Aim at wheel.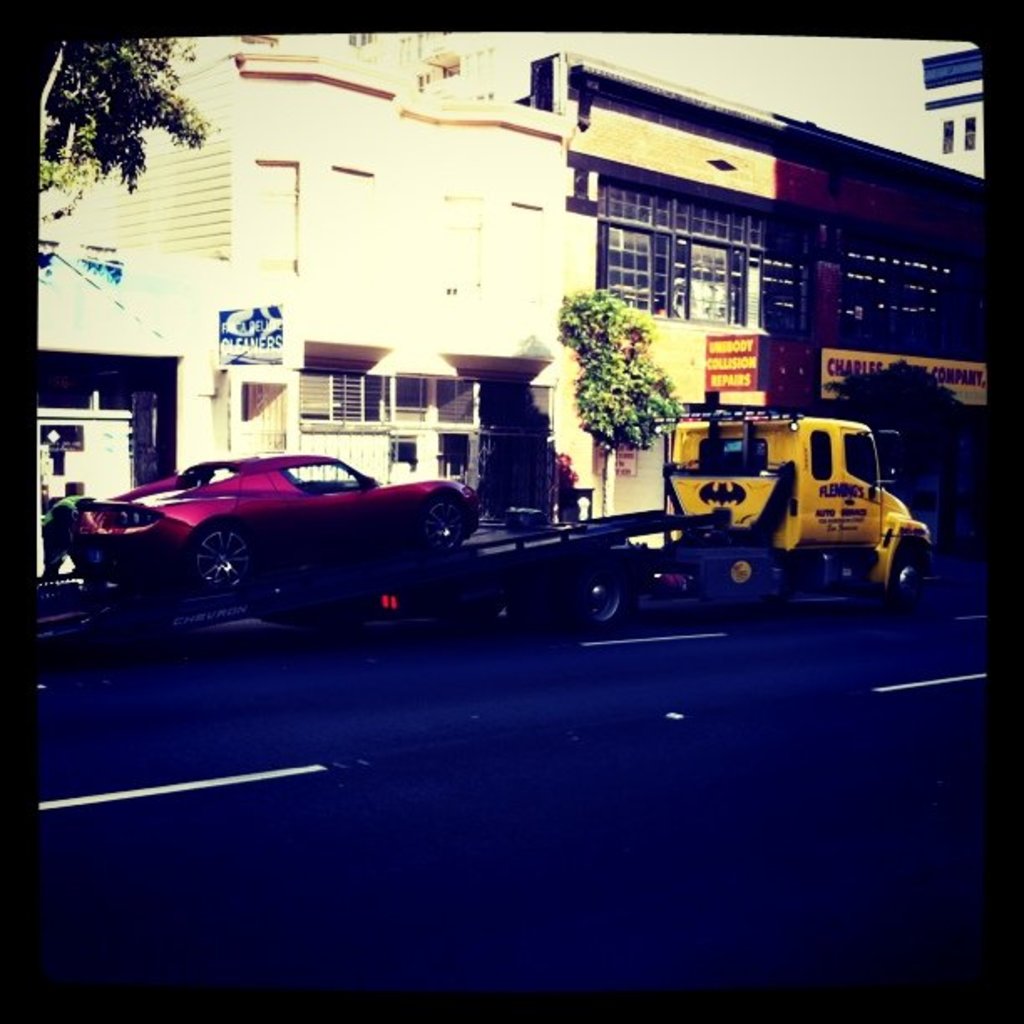
Aimed at 162:524:269:611.
